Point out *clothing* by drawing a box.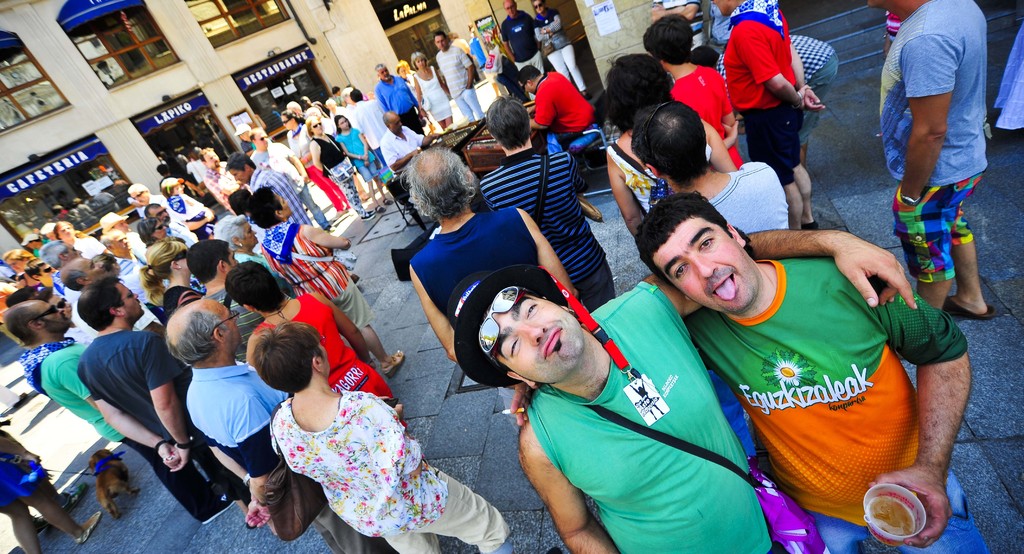
left=531, top=70, right=604, bottom=147.
